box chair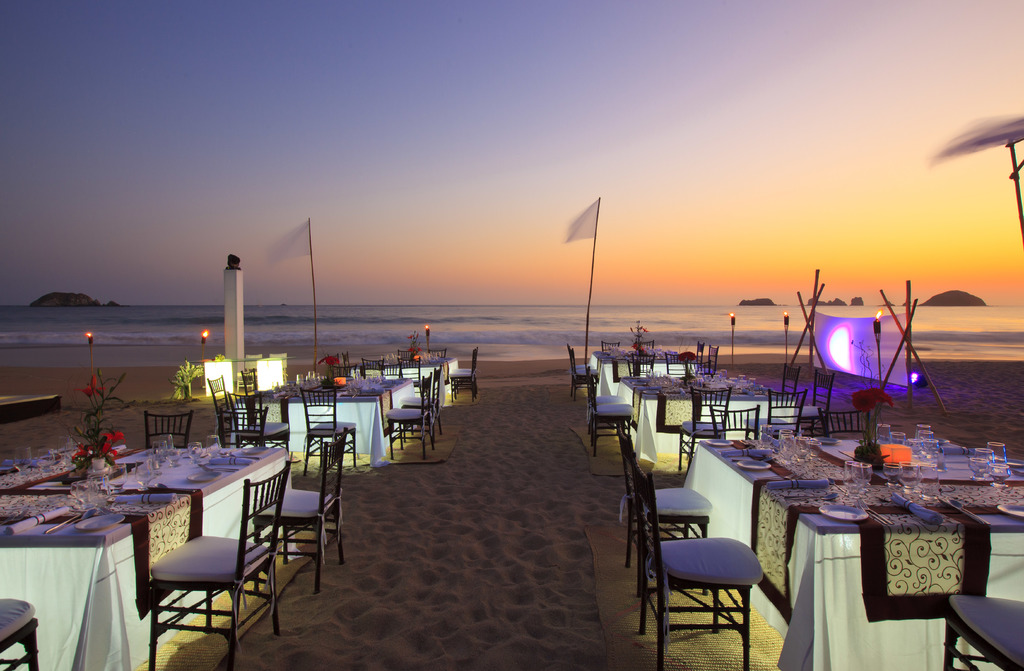
rect(632, 341, 653, 353)
